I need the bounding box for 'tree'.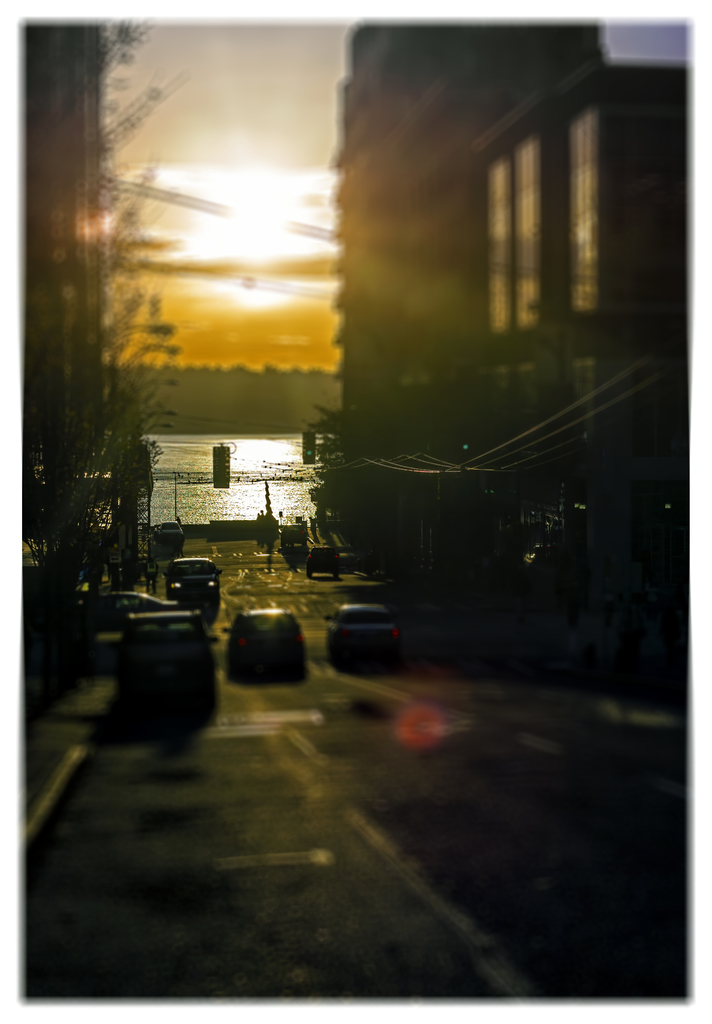
Here it is: bbox=[70, 293, 171, 582].
